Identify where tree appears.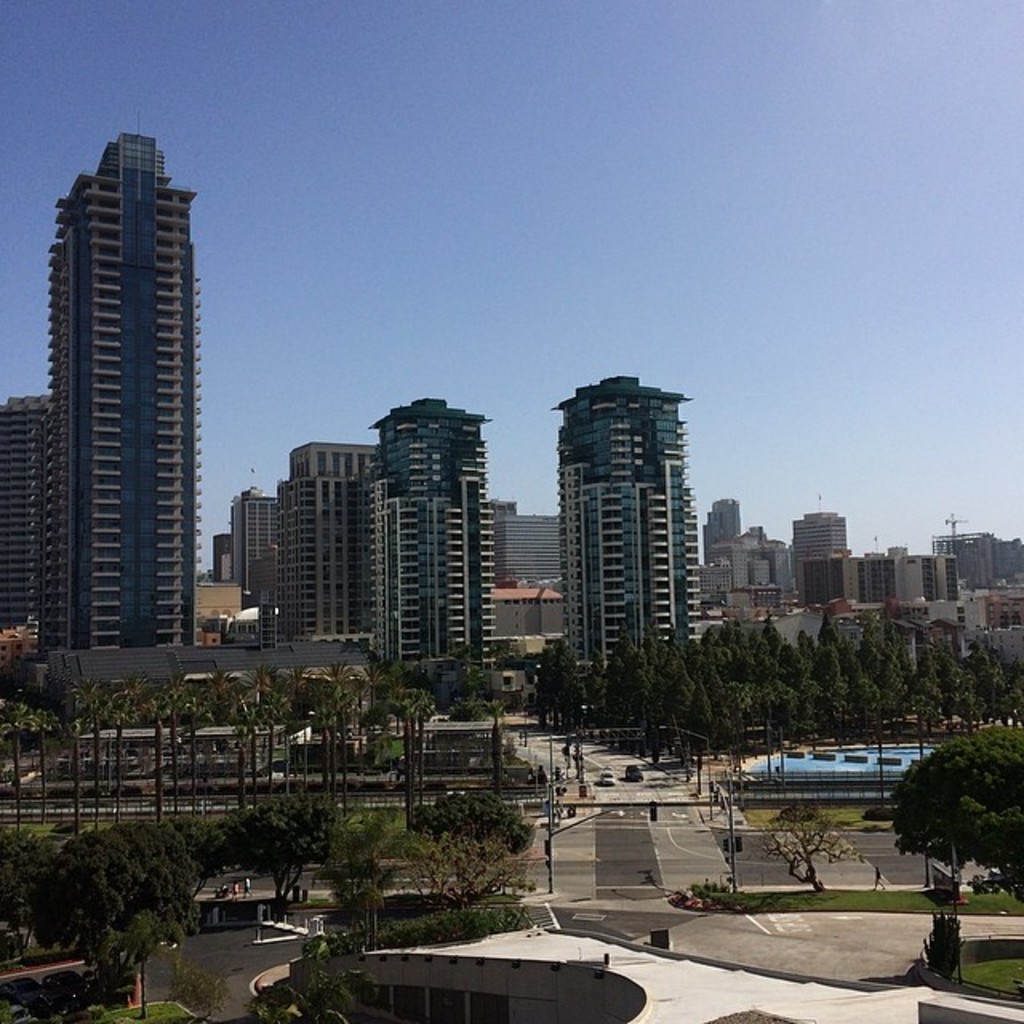
Appears at region(13, 806, 200, 984).
